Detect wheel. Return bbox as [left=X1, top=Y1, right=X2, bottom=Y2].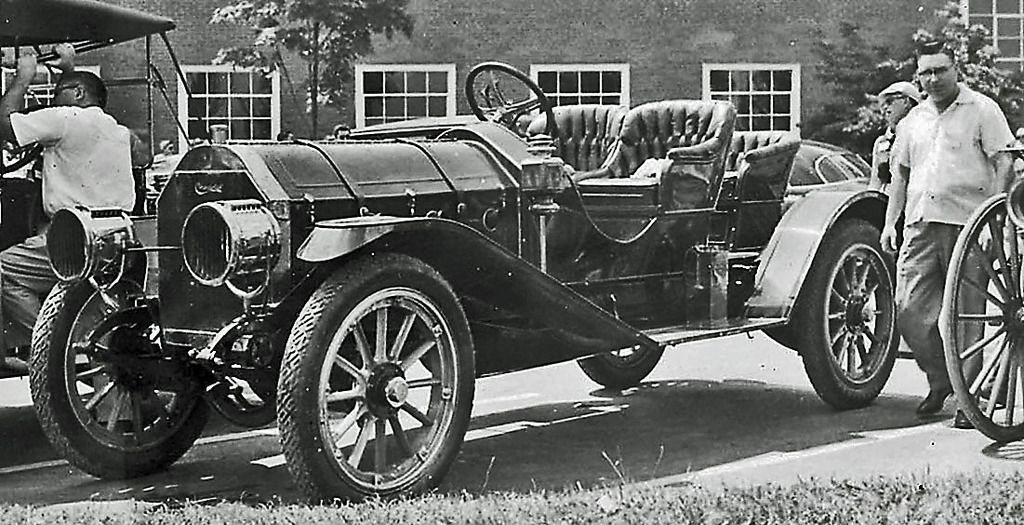
[left=28, top=276, right=212, bottom=479].
